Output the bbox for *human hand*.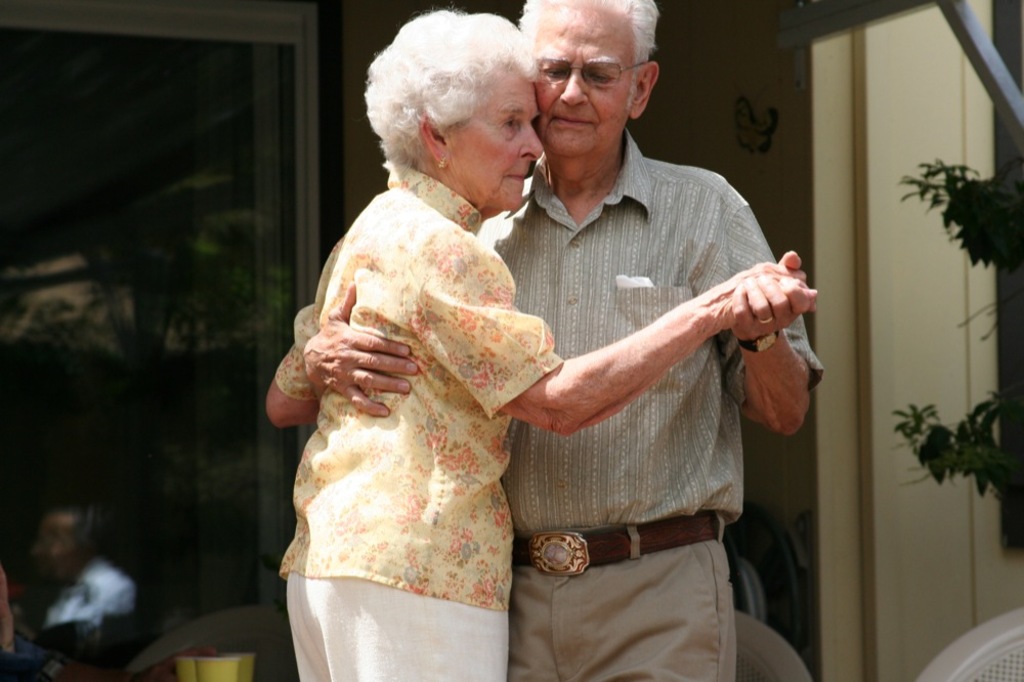
[x1=302, y1=280, x2=421, y2=421].
